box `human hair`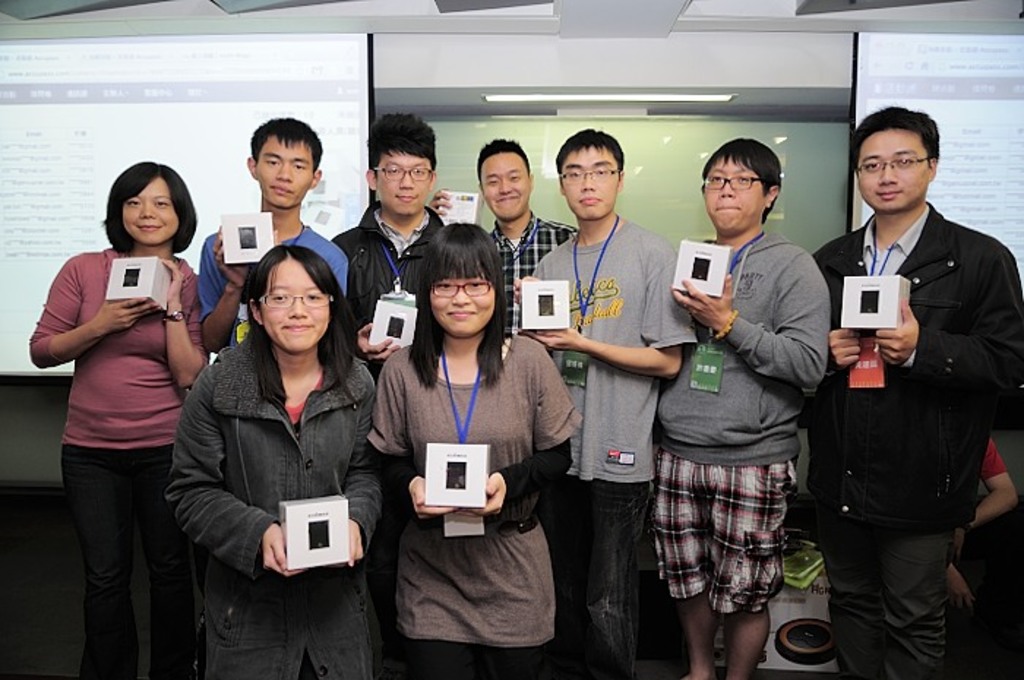
[367,110,437,178]
